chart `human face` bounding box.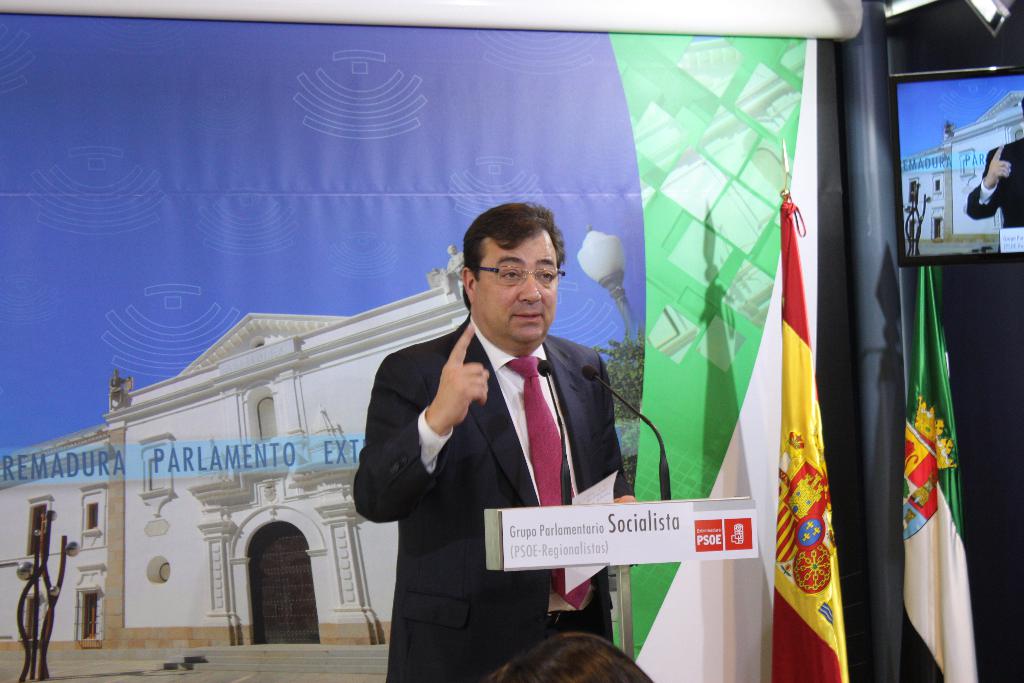
Charted: 477:236:556:345.
